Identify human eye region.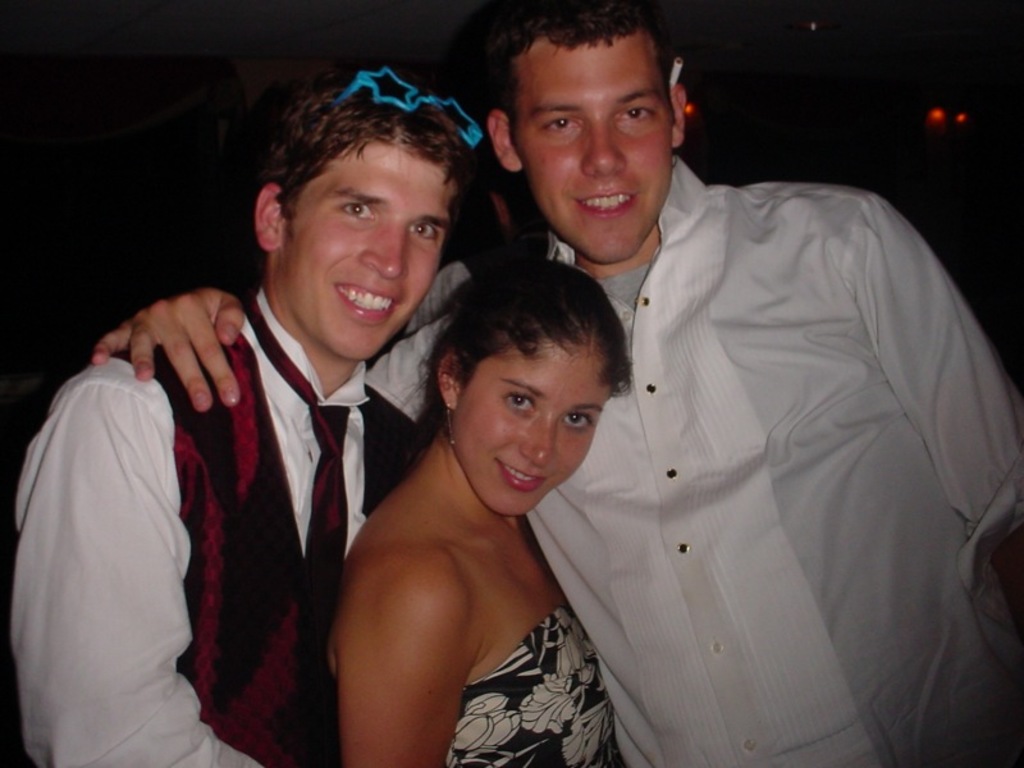
Region: 559,411,594,429.
